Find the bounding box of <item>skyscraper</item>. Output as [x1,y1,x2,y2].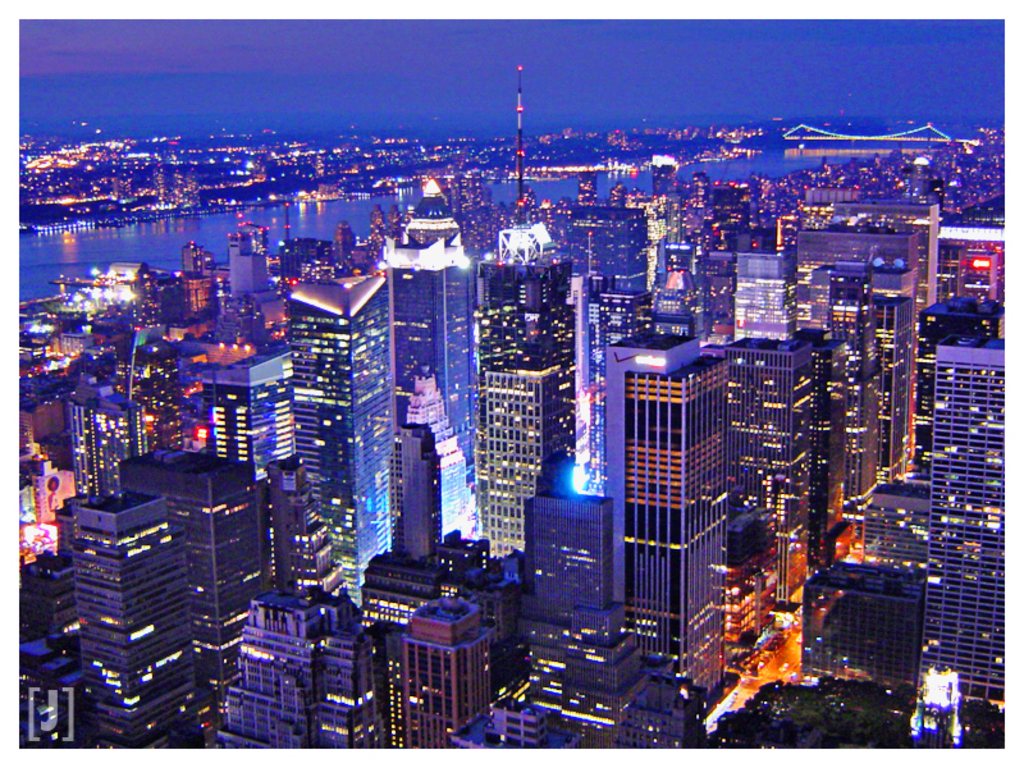
[366,174,484,577].
